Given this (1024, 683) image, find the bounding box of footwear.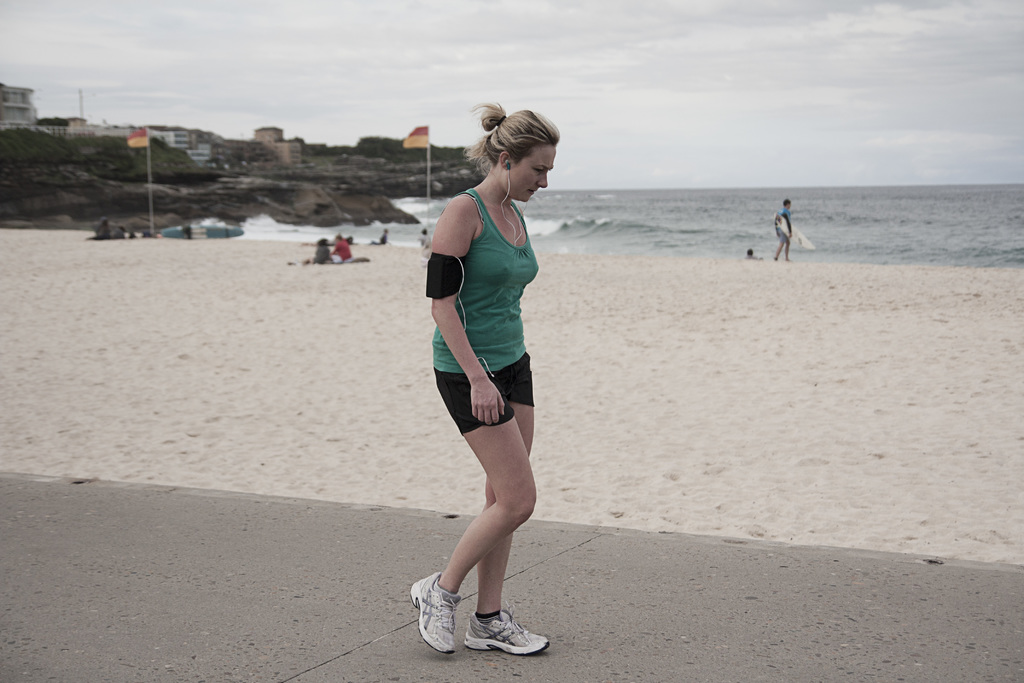
466 611 549 656.
